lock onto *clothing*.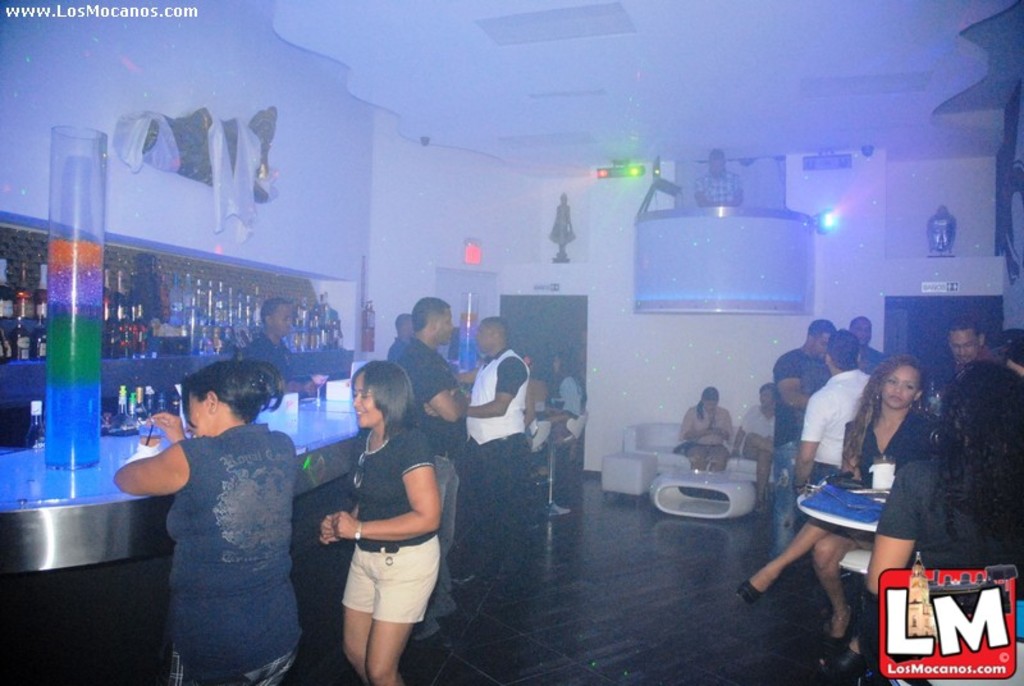
Locked: x1=170, y1=415, x2=301, y2=672.
